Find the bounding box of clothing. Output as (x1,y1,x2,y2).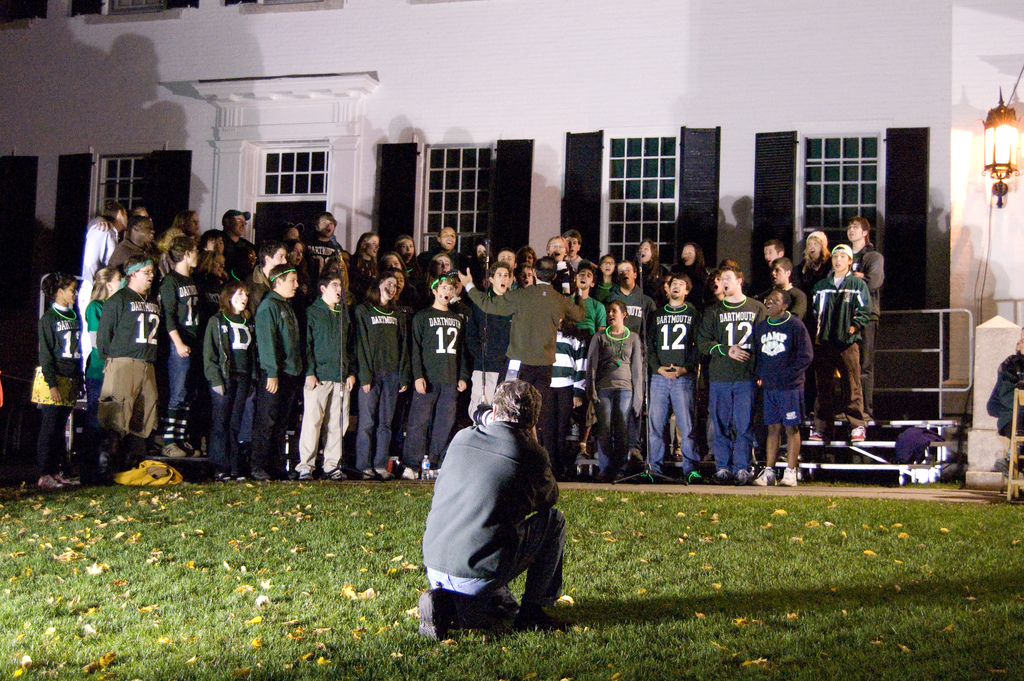
(419,421,583,614).
